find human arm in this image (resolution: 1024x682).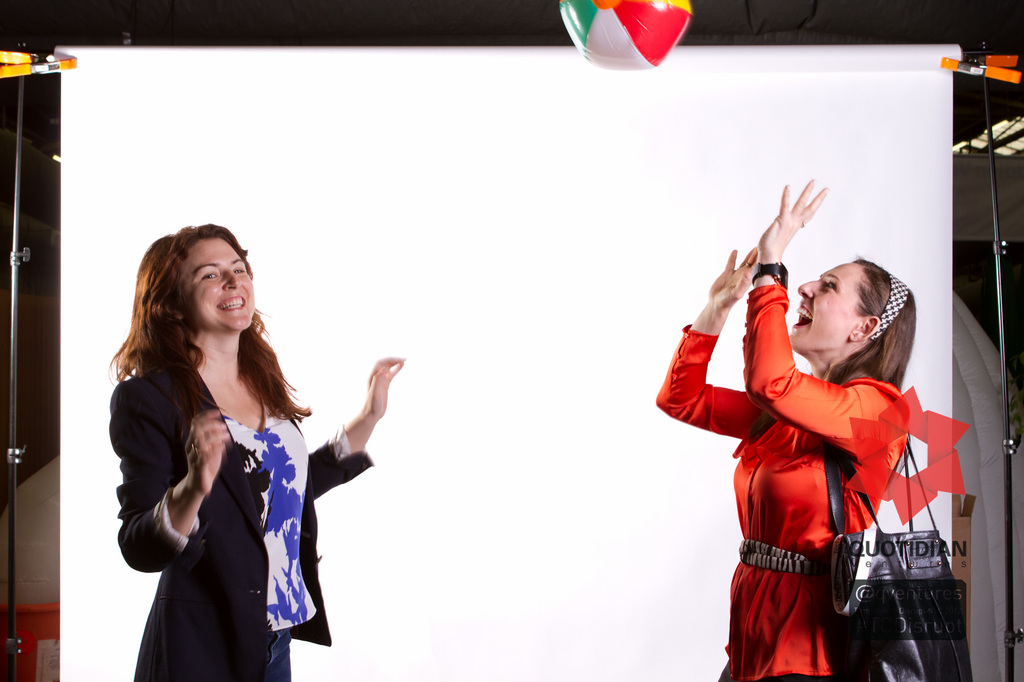
(742, 173, 881, 466).
